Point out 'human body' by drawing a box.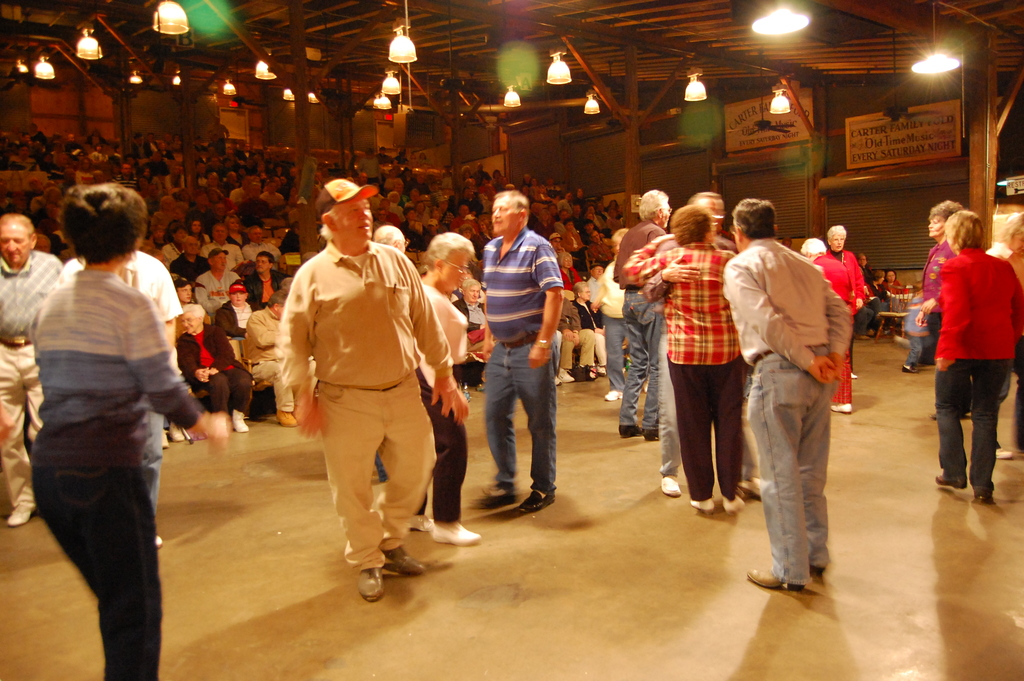
(192,241,247,313).
